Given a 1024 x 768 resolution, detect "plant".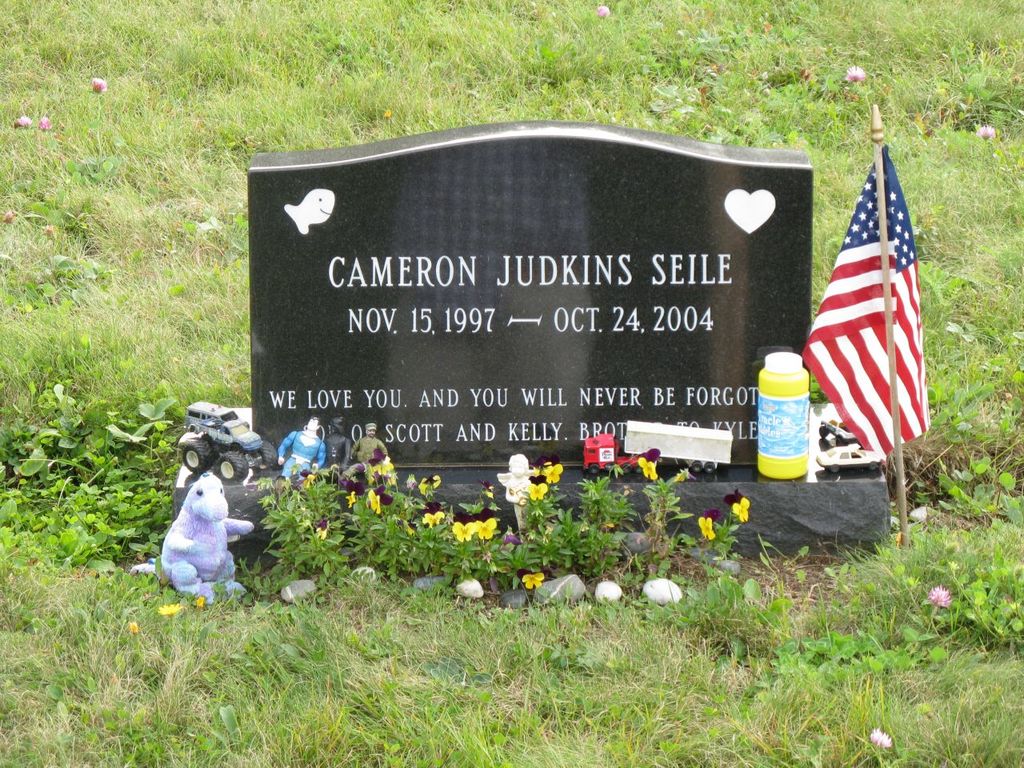
crop(0, 375, 198, 575).
